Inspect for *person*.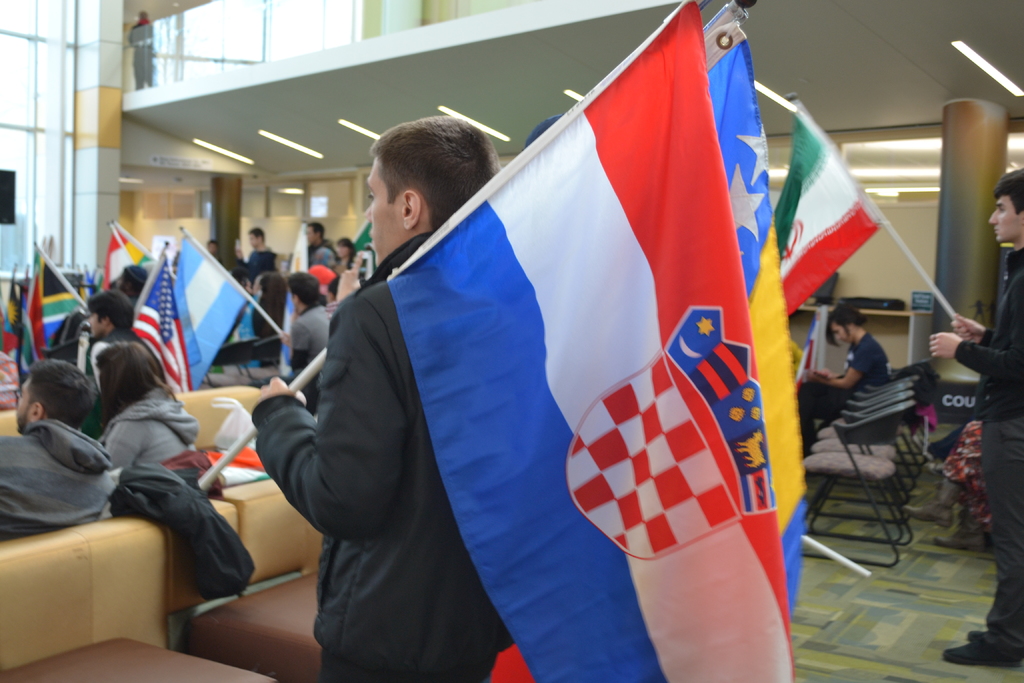
Inspection: [left=338, top=238, right=354, bottom=269].
